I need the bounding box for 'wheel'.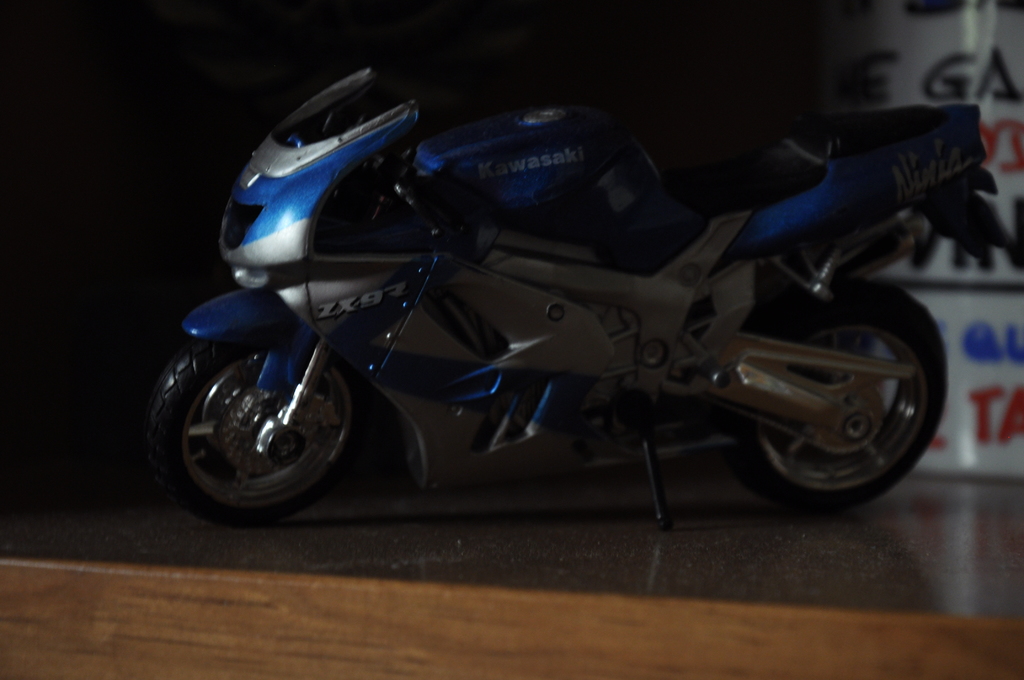
Here it is: [150,327,371,510].
